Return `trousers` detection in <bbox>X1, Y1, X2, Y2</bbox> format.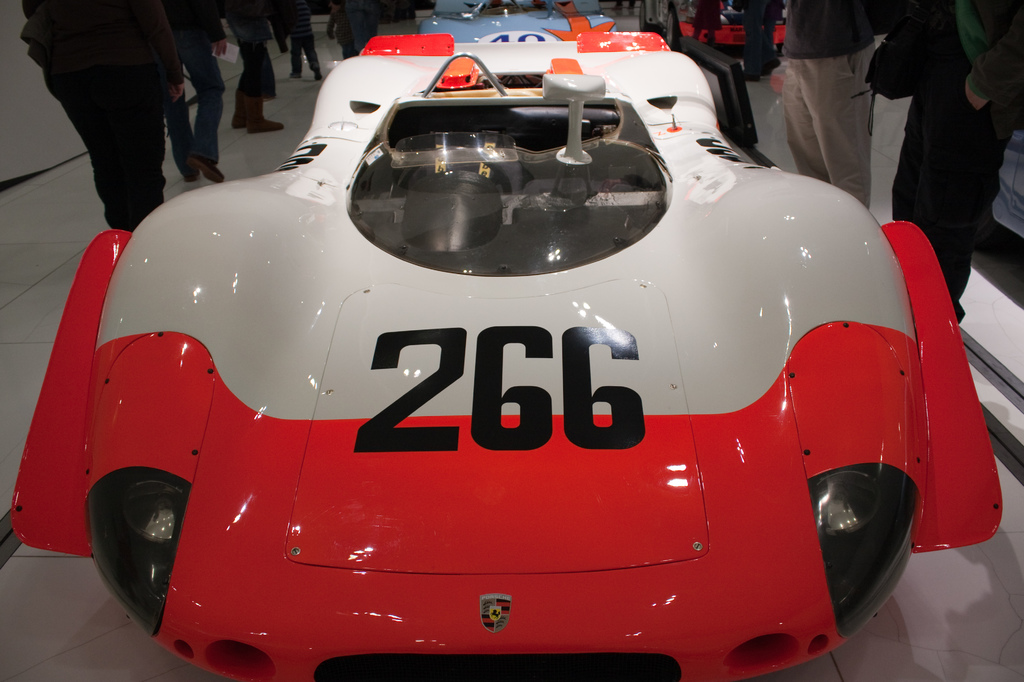
<bbox>289, 17, 325, 72</bbox>.
